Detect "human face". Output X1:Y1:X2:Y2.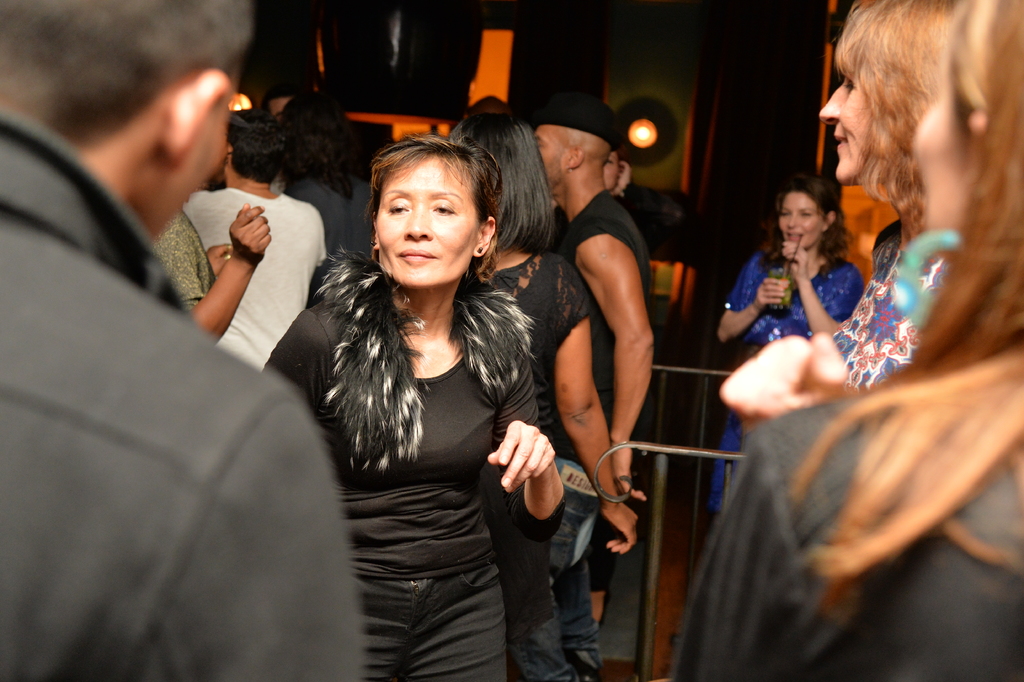
819:71:878:178.
